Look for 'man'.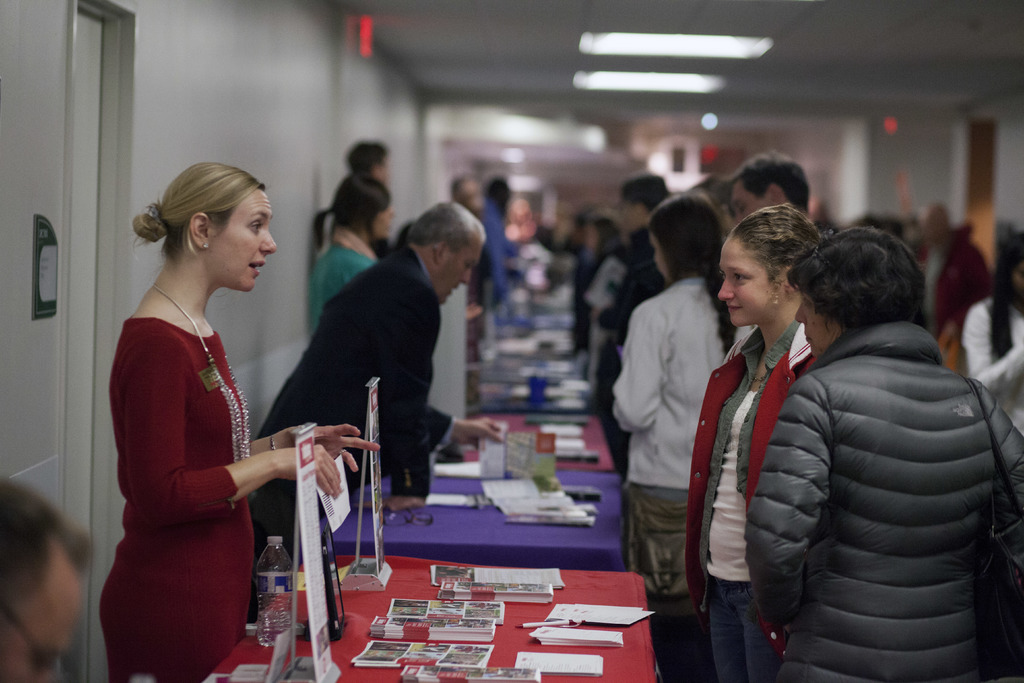
Found: 668/185/1009/677.
